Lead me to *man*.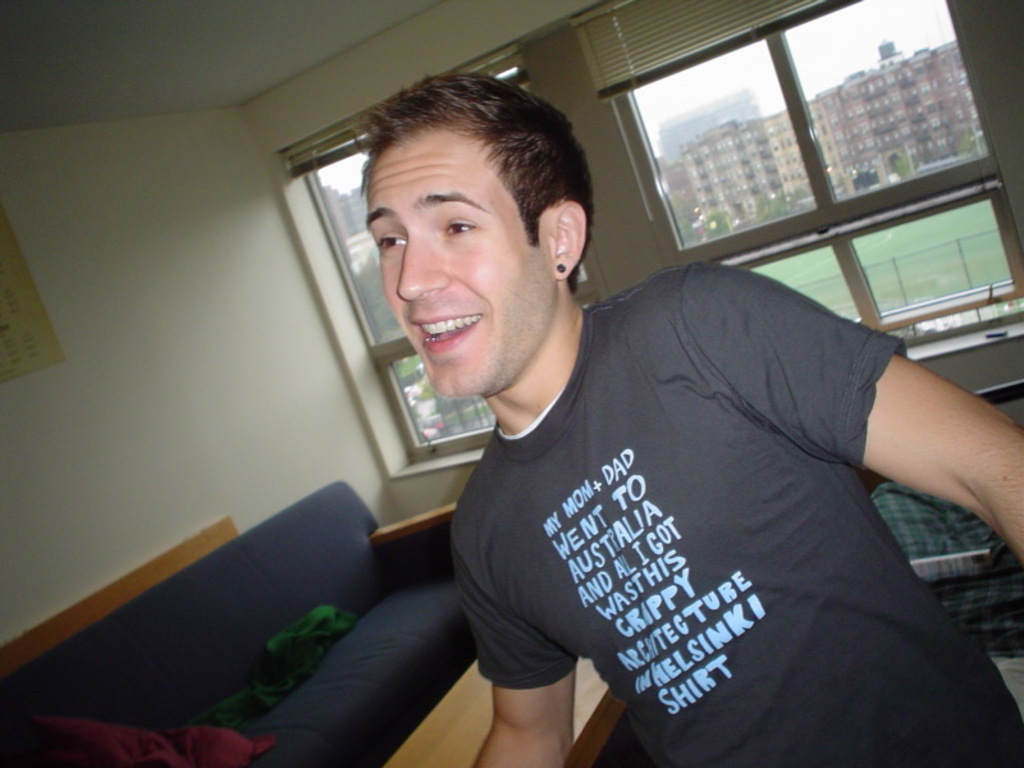
Lead to (357, 77, 1023, 767).
